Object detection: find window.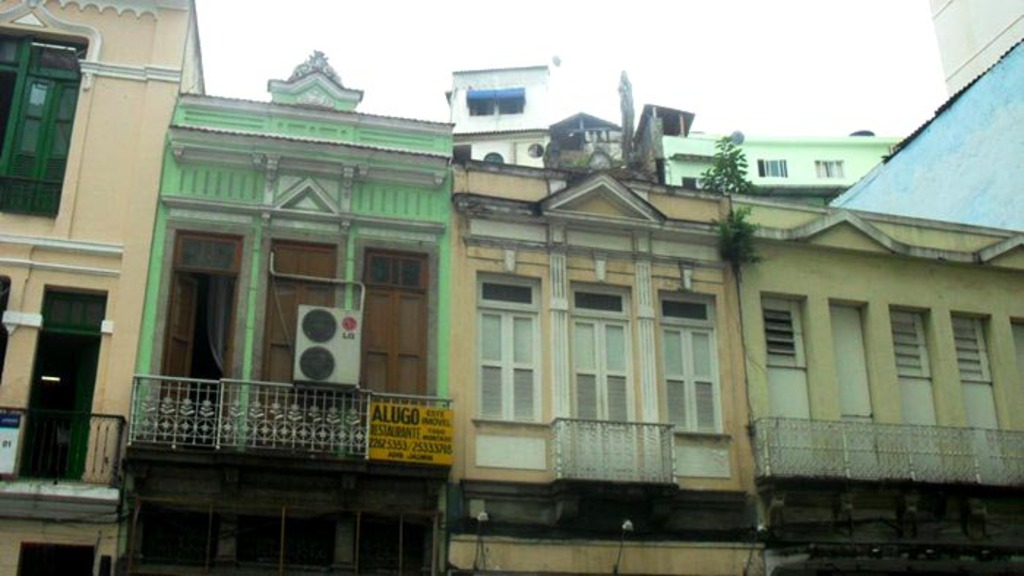
bbox(451, 142, 471, 161).
